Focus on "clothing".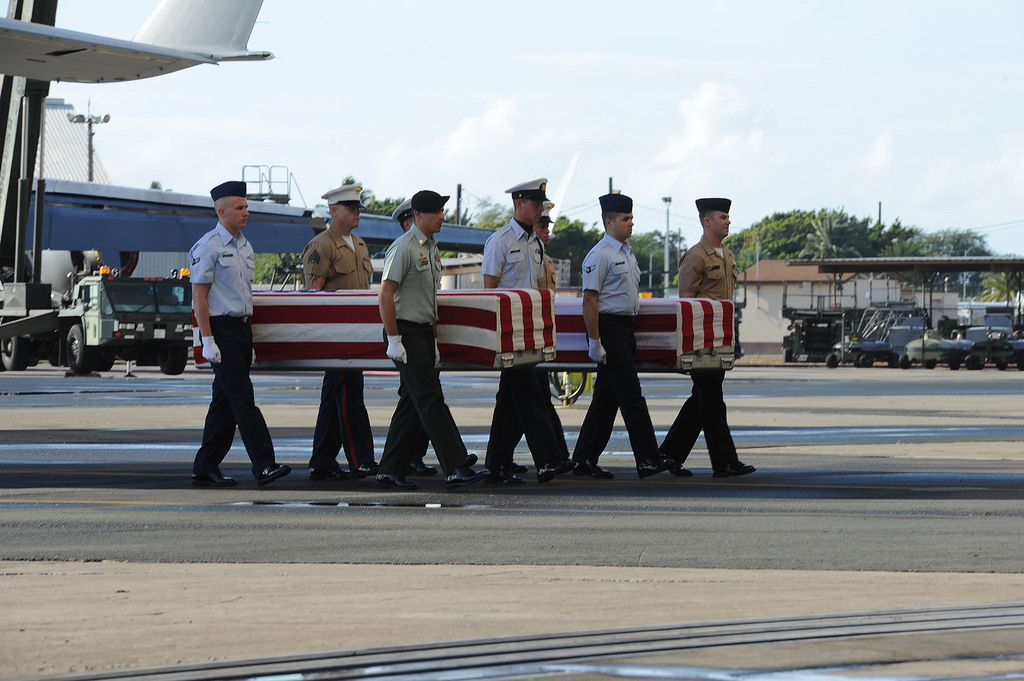
Focused at [508, 262, 554, 467].
